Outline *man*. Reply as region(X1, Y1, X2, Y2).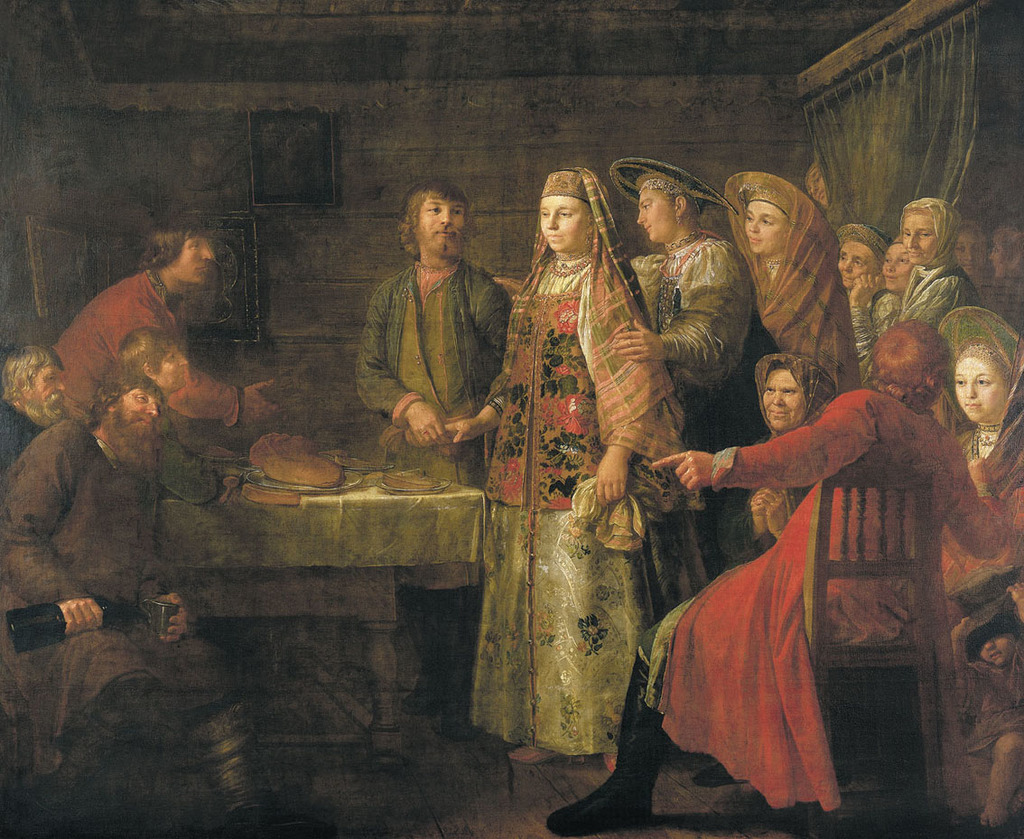
region(0, 341, 71, 480).
